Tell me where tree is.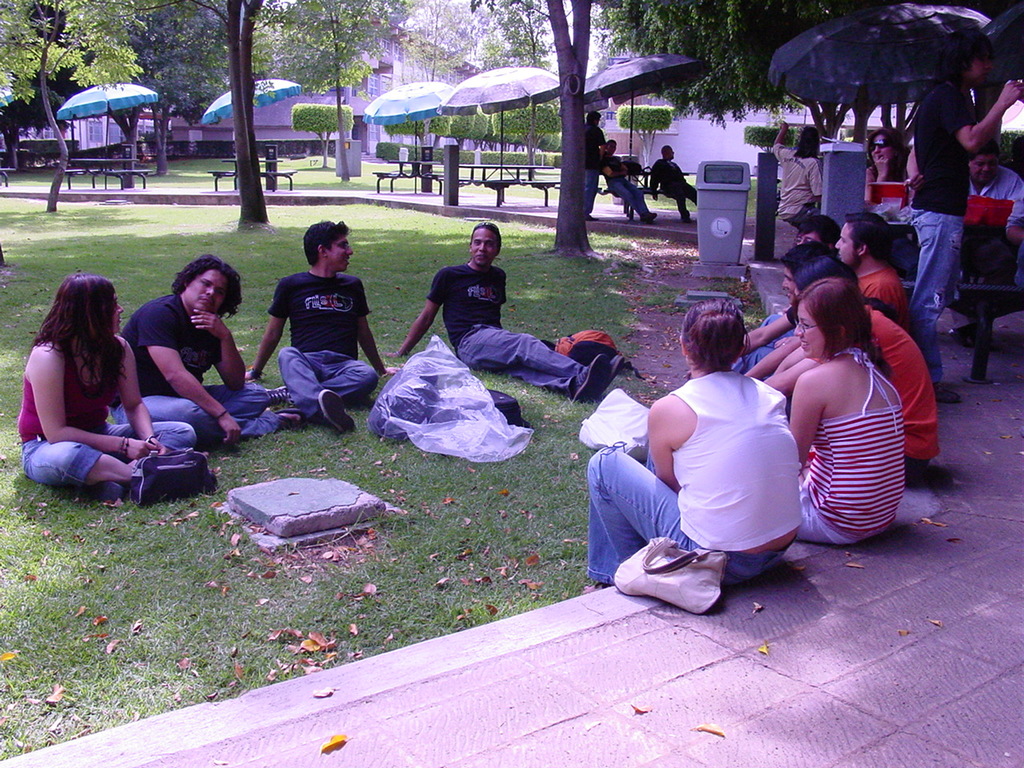
tree is at l=470, t=0, r=882, b=257.
